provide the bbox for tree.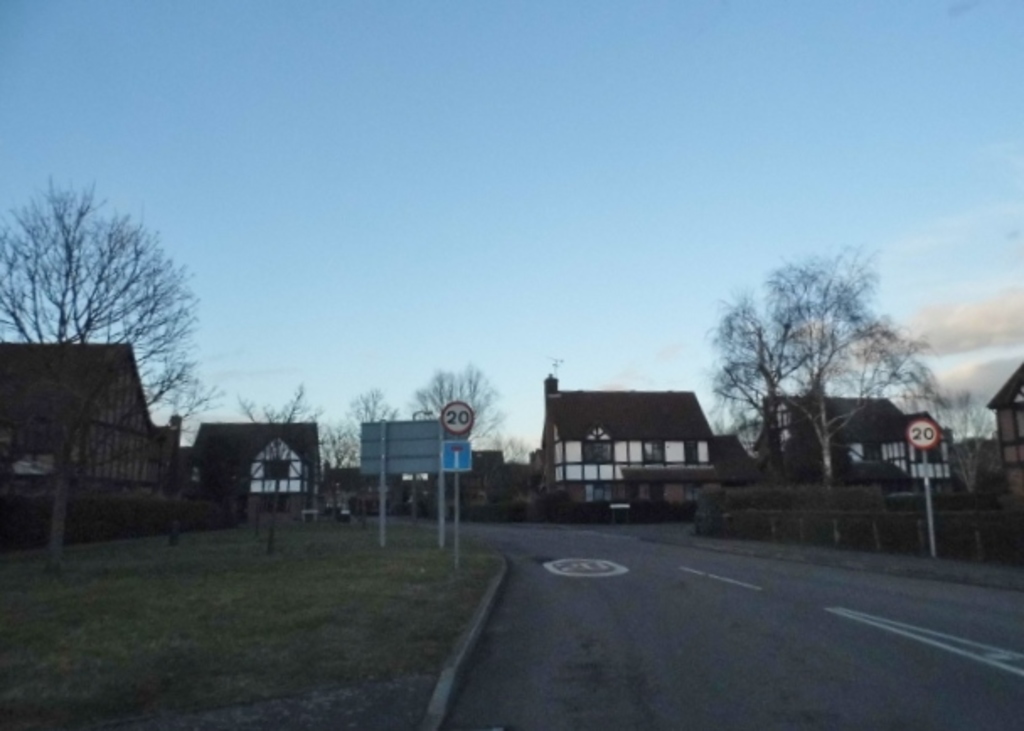
[709, 296, 822, 470].
